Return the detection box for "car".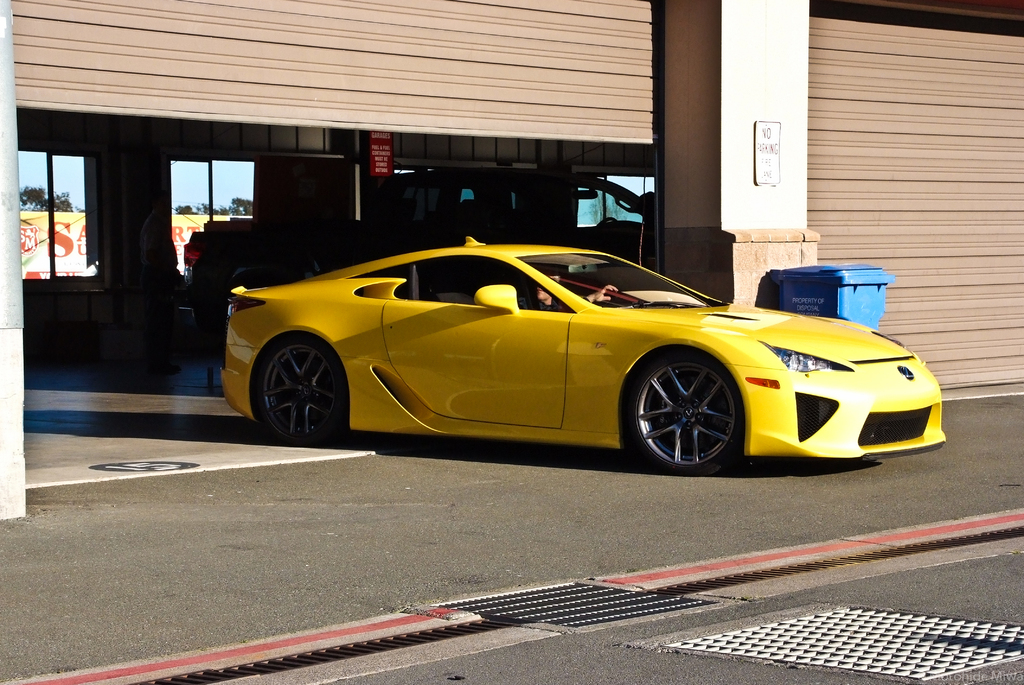
l=221, t=230, r=953, b=476.
